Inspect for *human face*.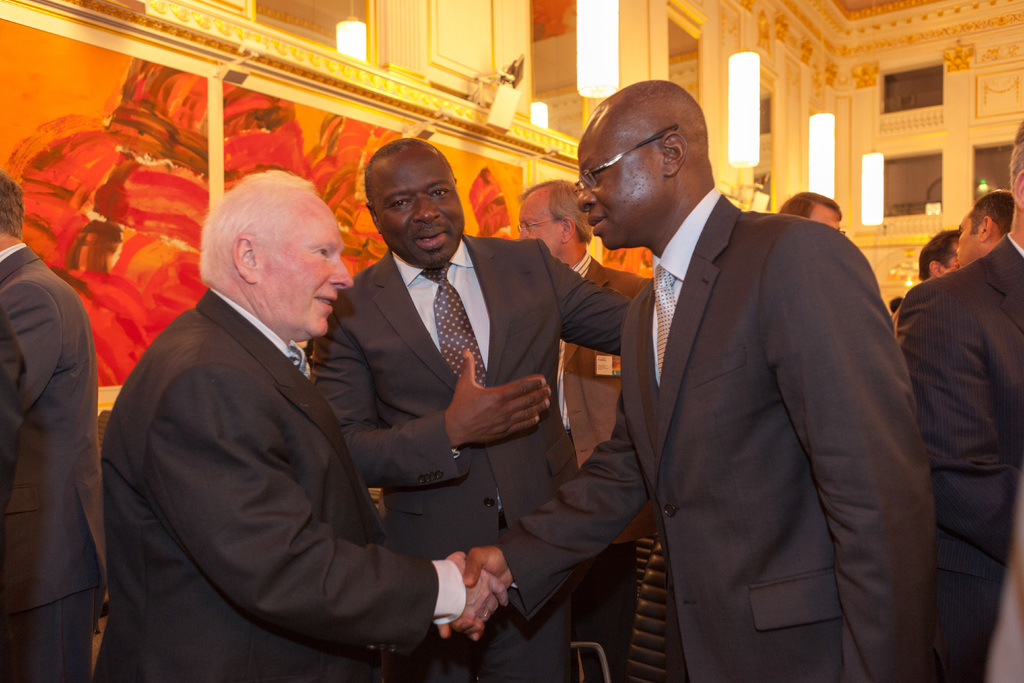
Inspection: 253 194 350 343.
